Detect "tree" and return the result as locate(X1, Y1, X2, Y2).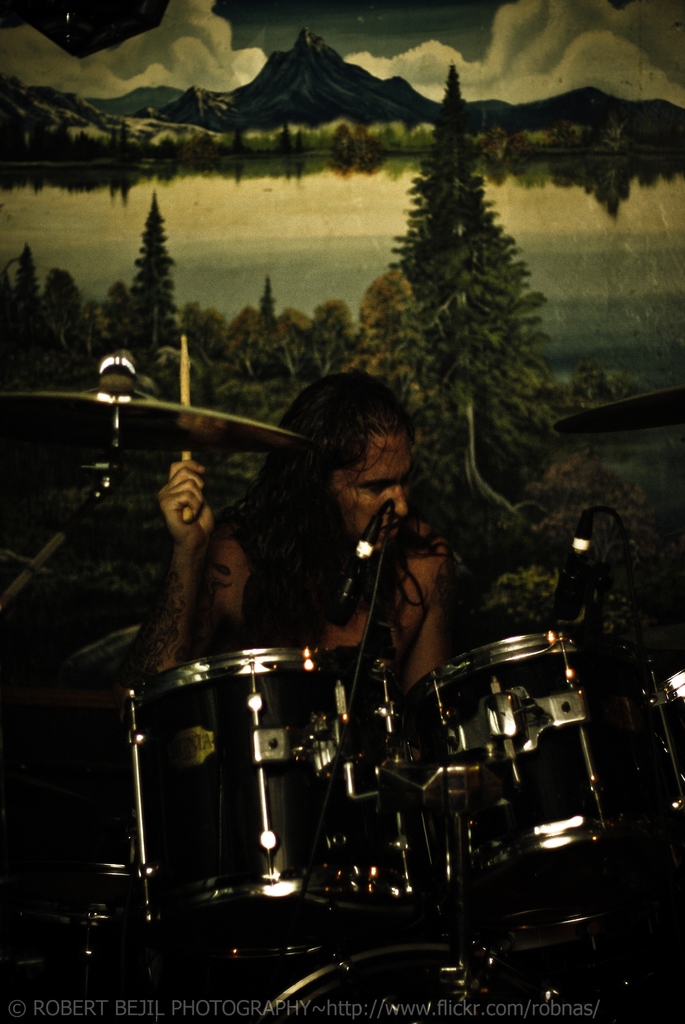
locate(173, 304, 227, 367).
